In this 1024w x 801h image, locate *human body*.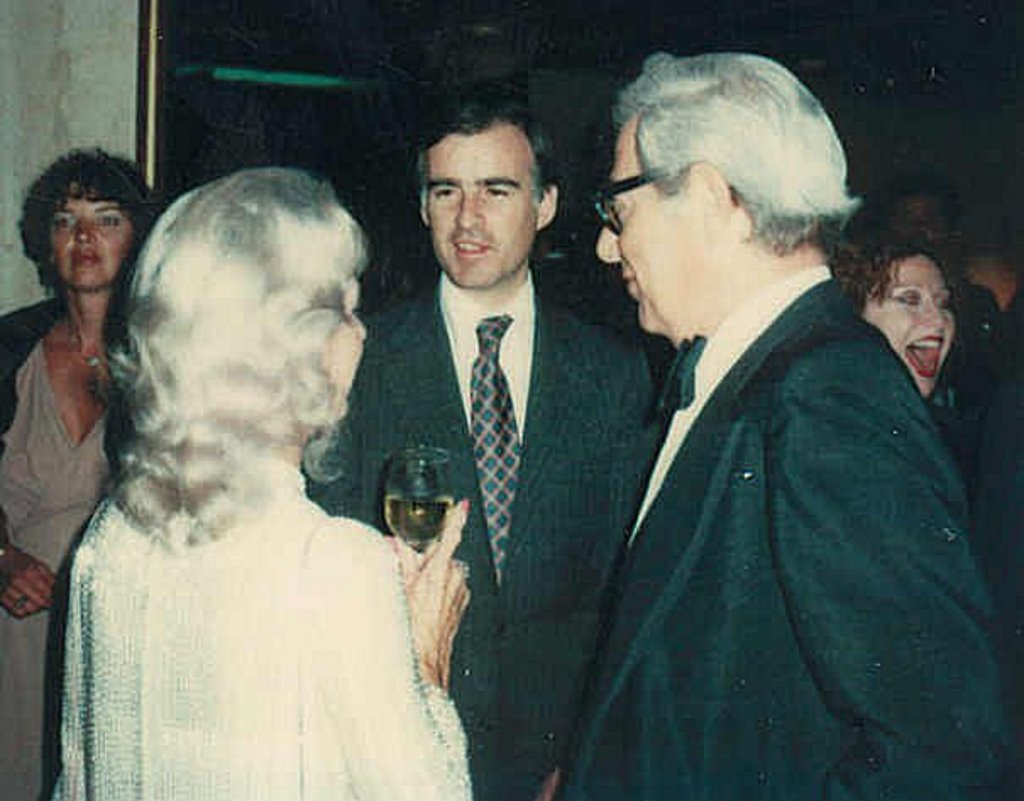
Bounding box: detection(552, 259, 1007, 799).
